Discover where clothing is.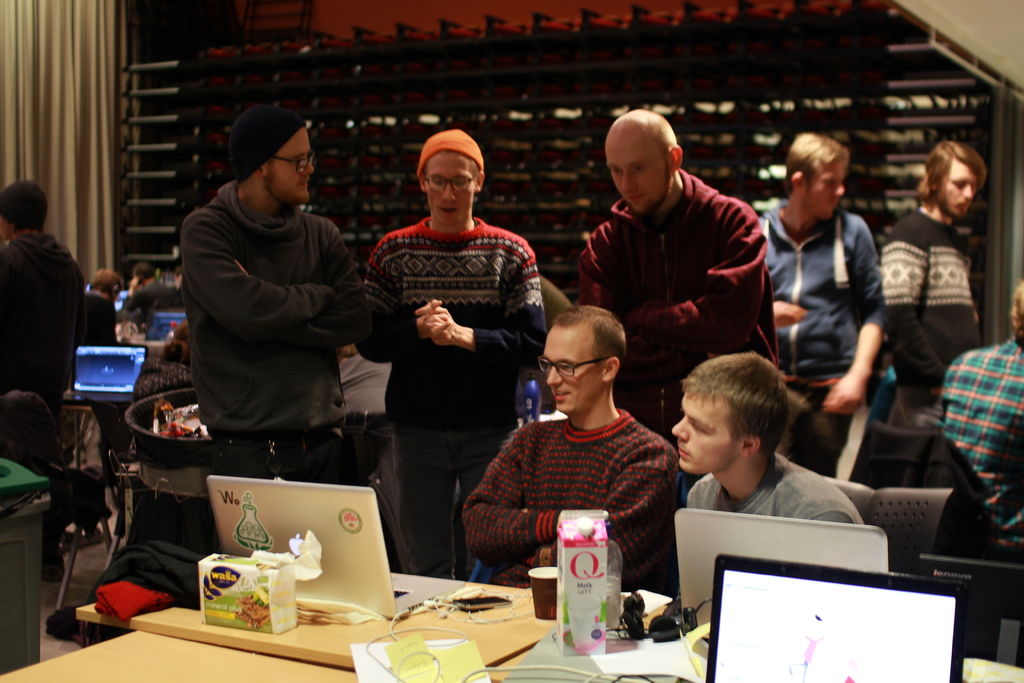
Discovered at BBox(883, 199, 973, 388).
